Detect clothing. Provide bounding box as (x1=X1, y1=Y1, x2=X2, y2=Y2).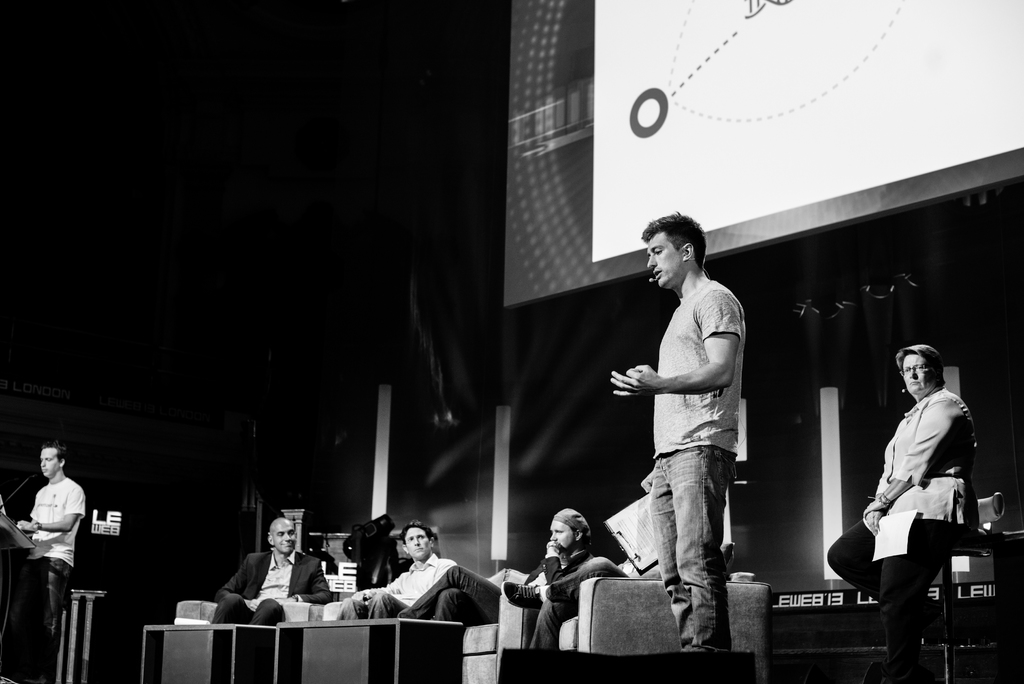
(x1=652, y1=277, x2=750, y2=646).
